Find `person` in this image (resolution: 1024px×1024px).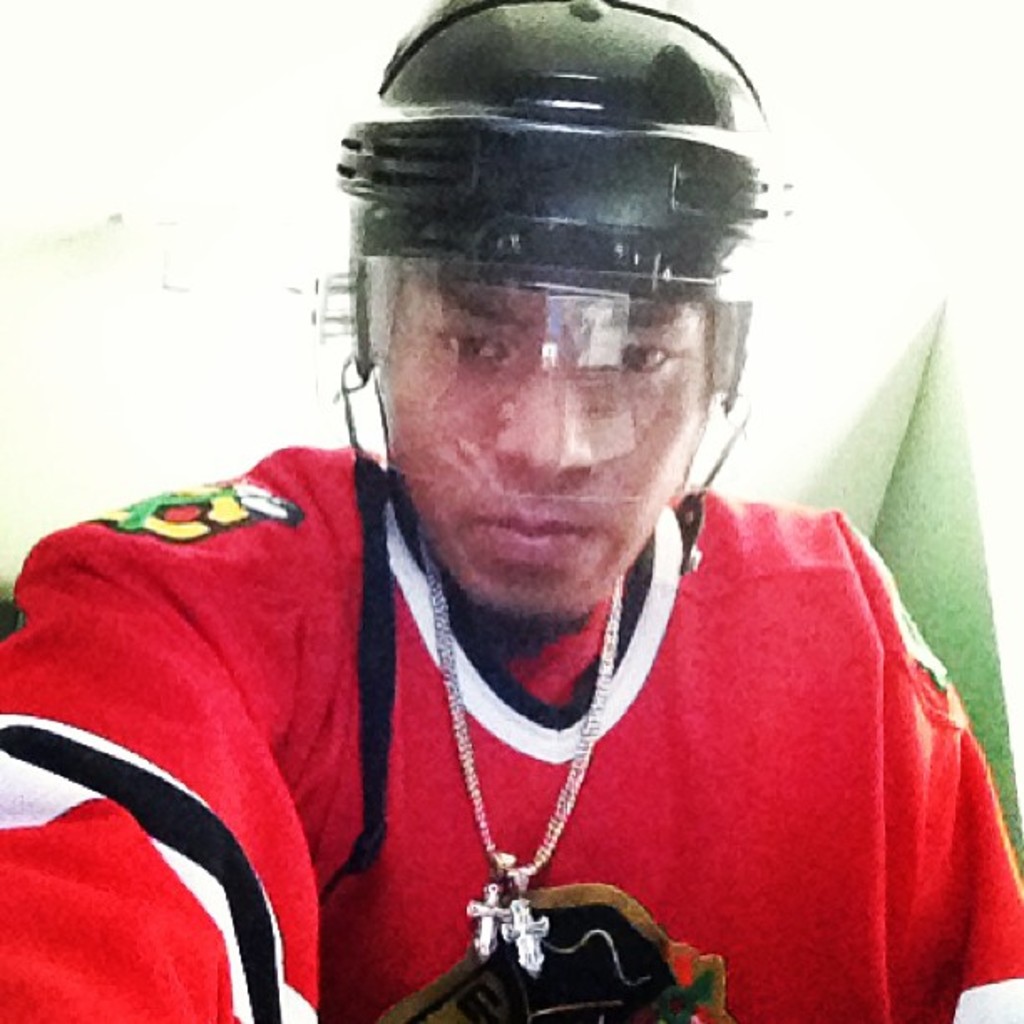
Rect(60, 0, 1014, 1012).
